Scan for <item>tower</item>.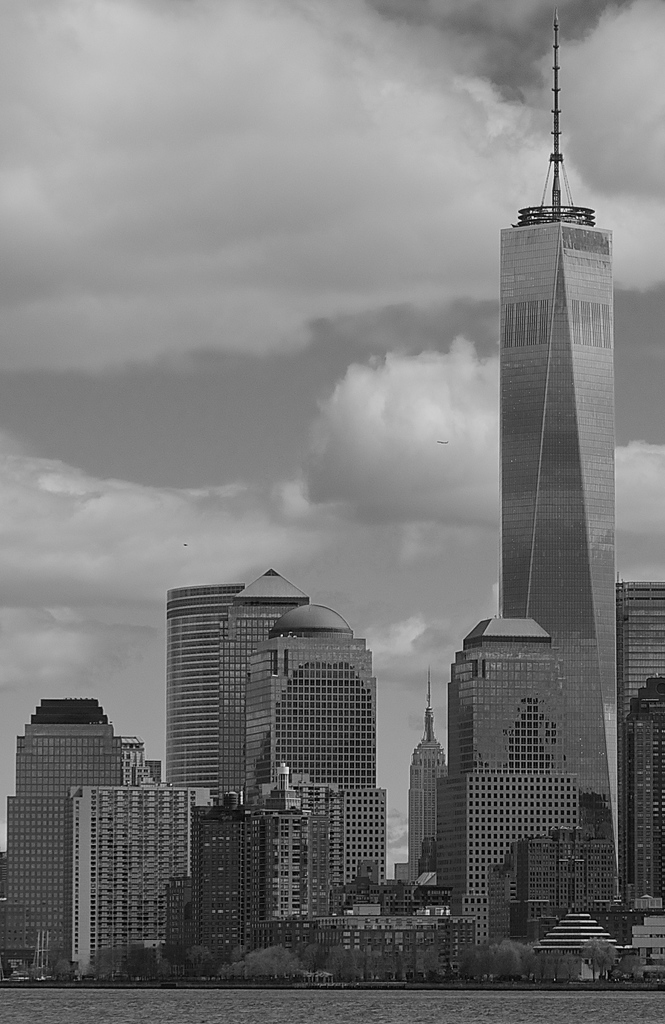
Scan result: bbox(234, 593, 381, 788).
